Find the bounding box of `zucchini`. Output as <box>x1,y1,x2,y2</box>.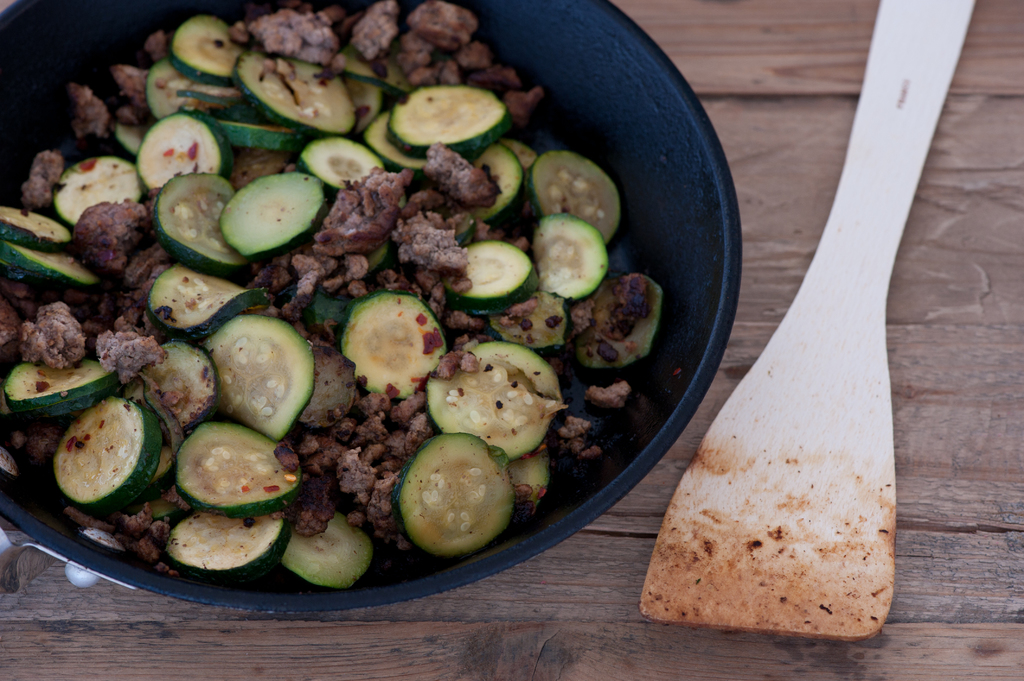
<box>439,232,539,317</box>.
